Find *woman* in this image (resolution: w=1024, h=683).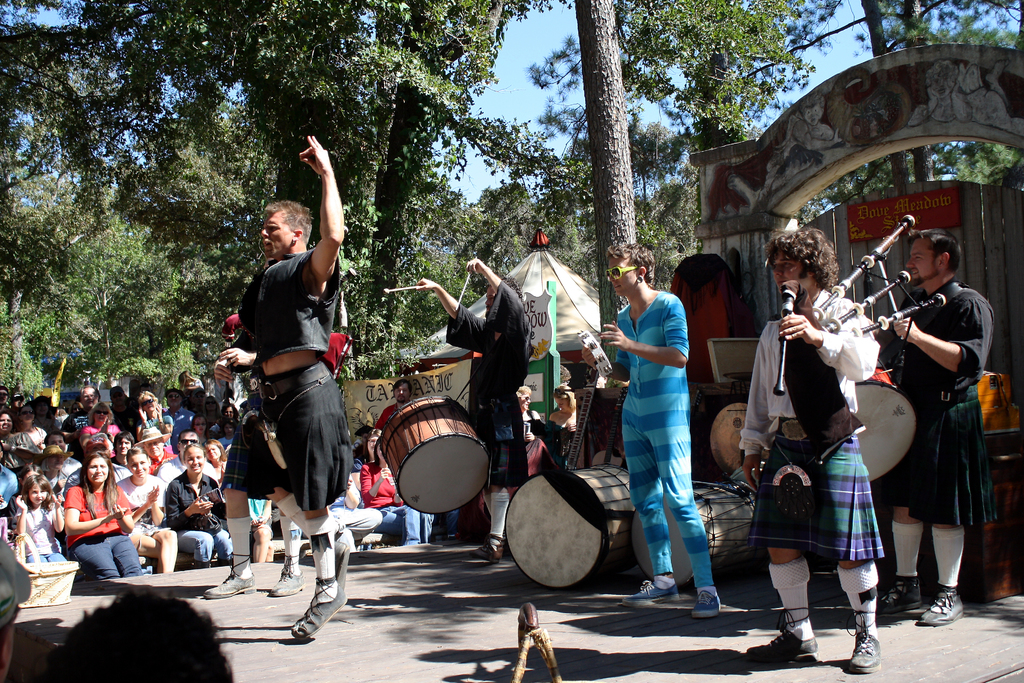
[left=190, top=415, right=214, bottom=451].
